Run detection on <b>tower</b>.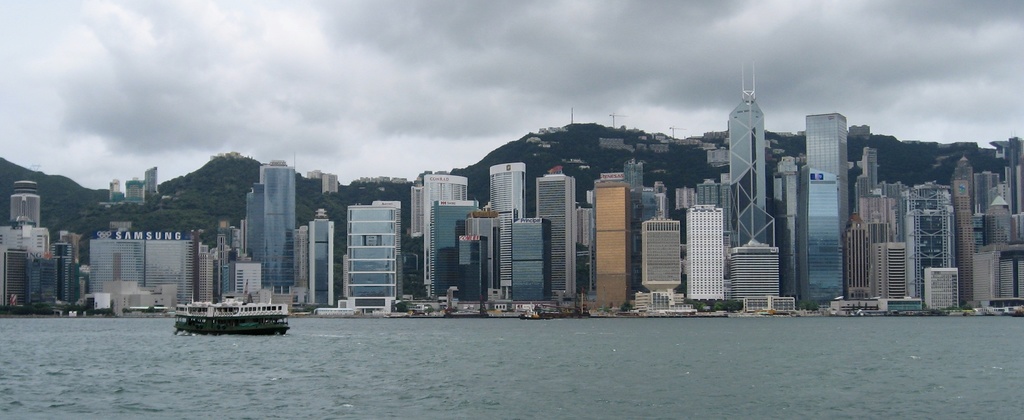
Result: l=56, t=231, r=89, b=310.
